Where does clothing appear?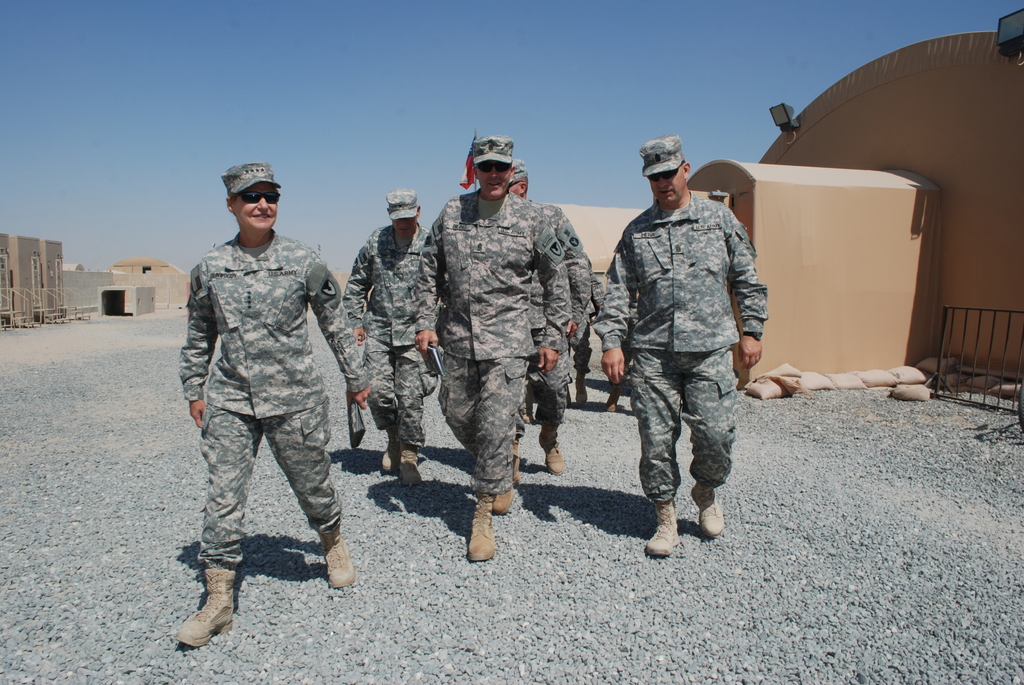
Appears at box=[337, 211, 445, 452].
